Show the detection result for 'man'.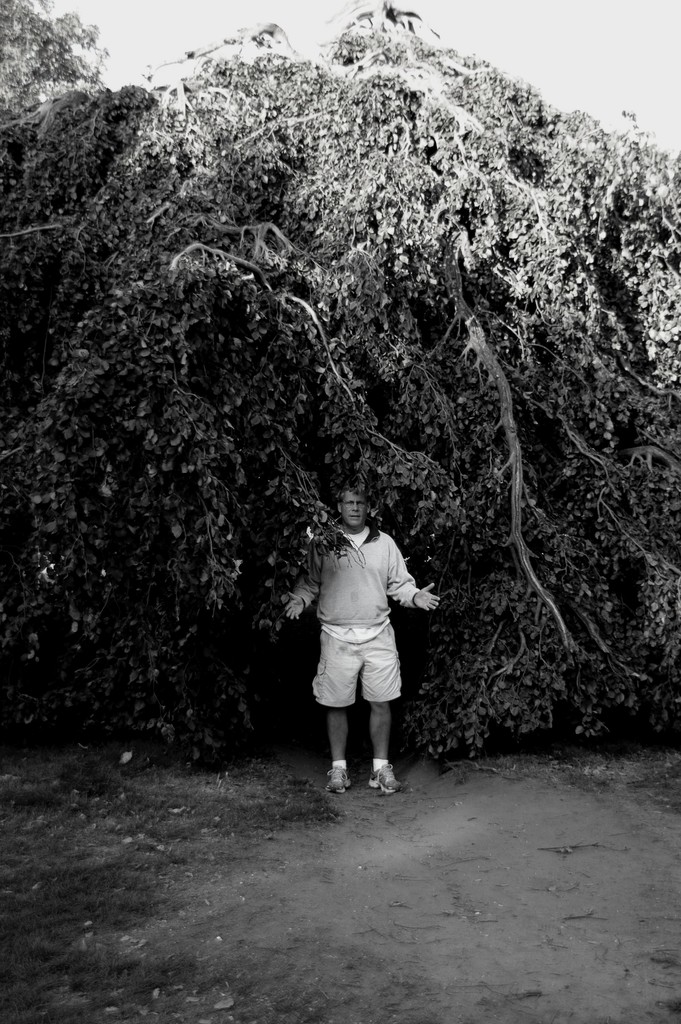
locate(286, 487, 441, 797).
